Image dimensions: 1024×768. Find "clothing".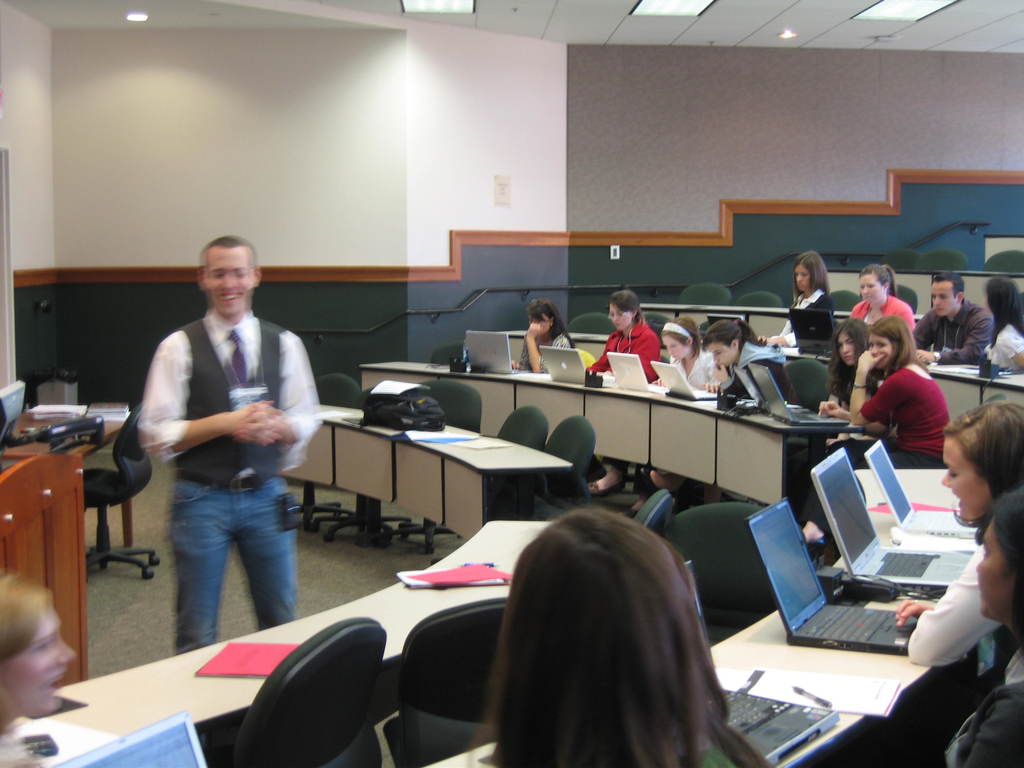
(944,654,1023,767).
